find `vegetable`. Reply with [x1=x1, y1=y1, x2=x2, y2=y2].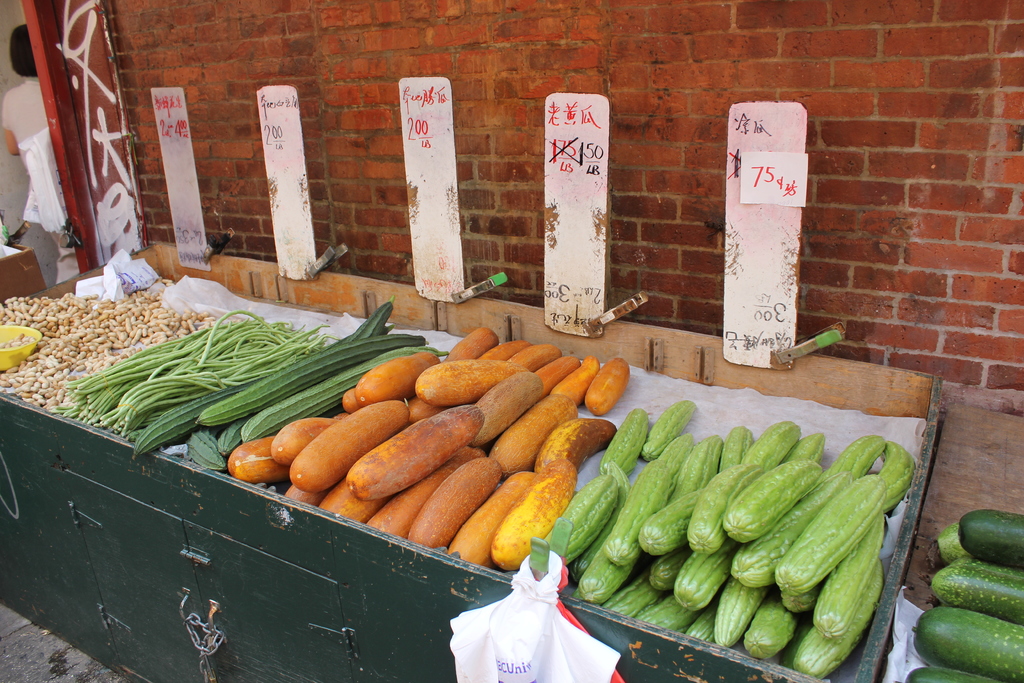
[x1=490, y1=393, x2=582, y2=477].
